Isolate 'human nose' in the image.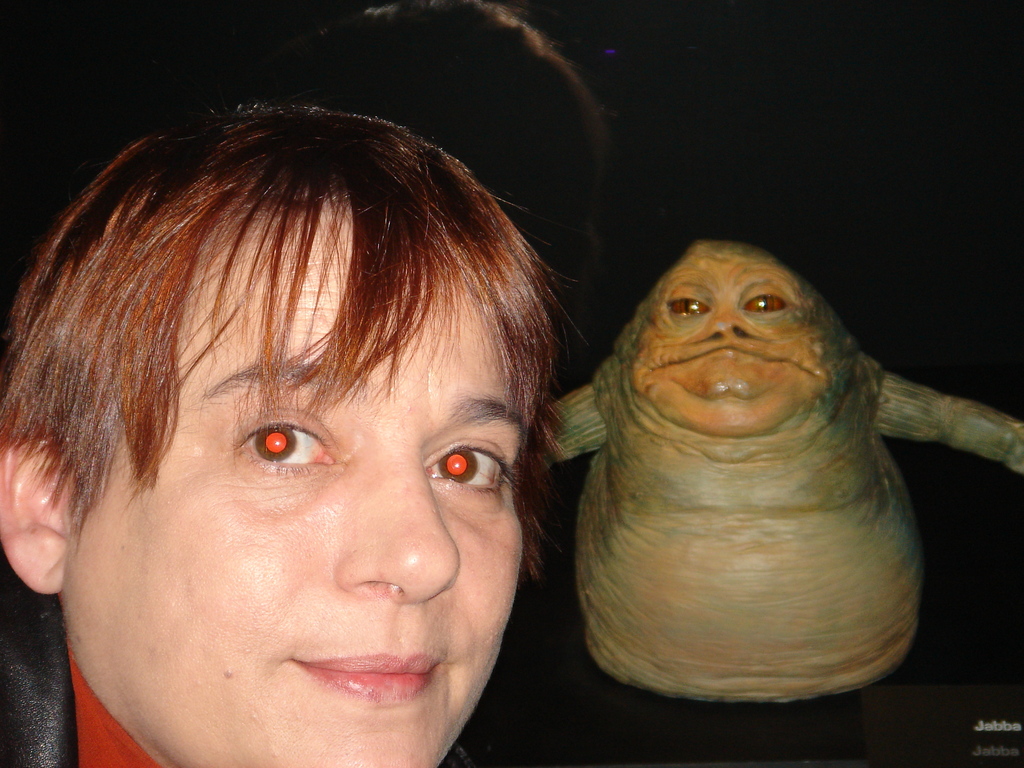
Isolated region: box=[335, 461, 463, 604].
